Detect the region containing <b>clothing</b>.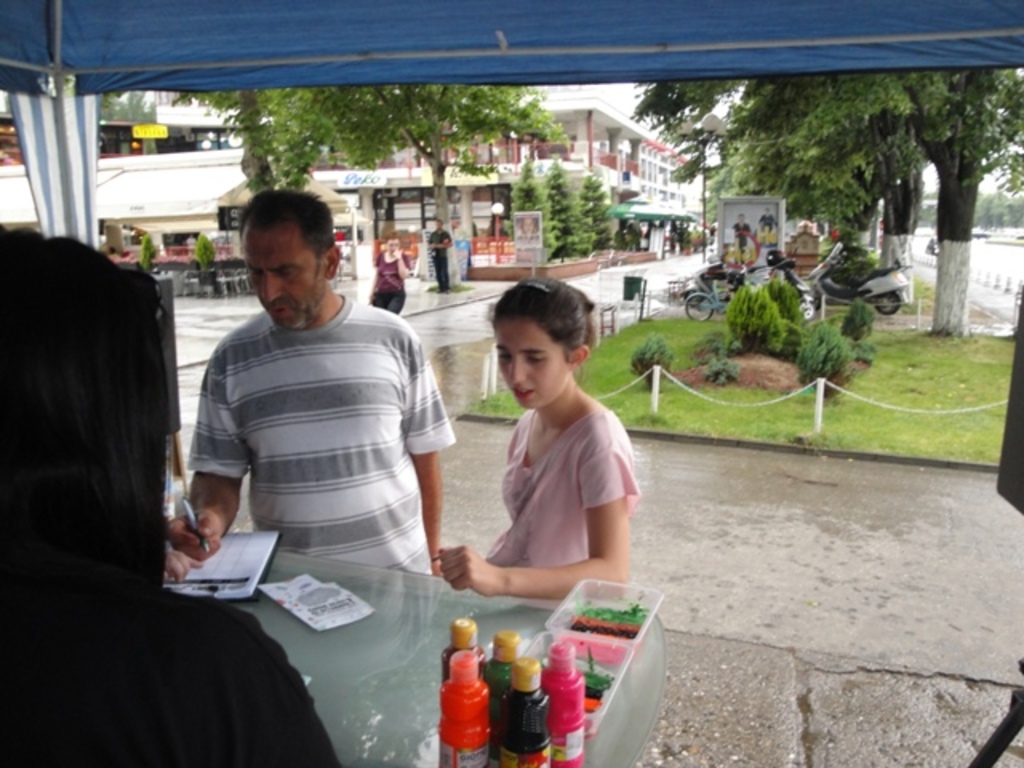
box=[474, 406, 648, 570].
